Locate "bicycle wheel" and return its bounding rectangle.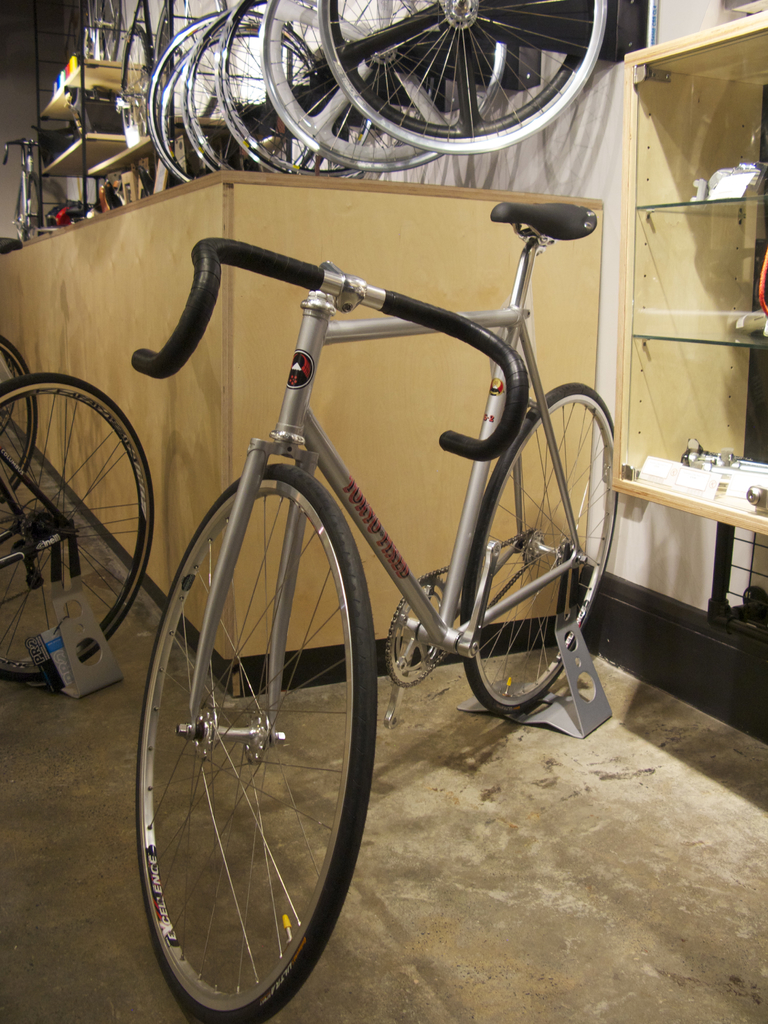
box(124, 468, 393, 1006).
